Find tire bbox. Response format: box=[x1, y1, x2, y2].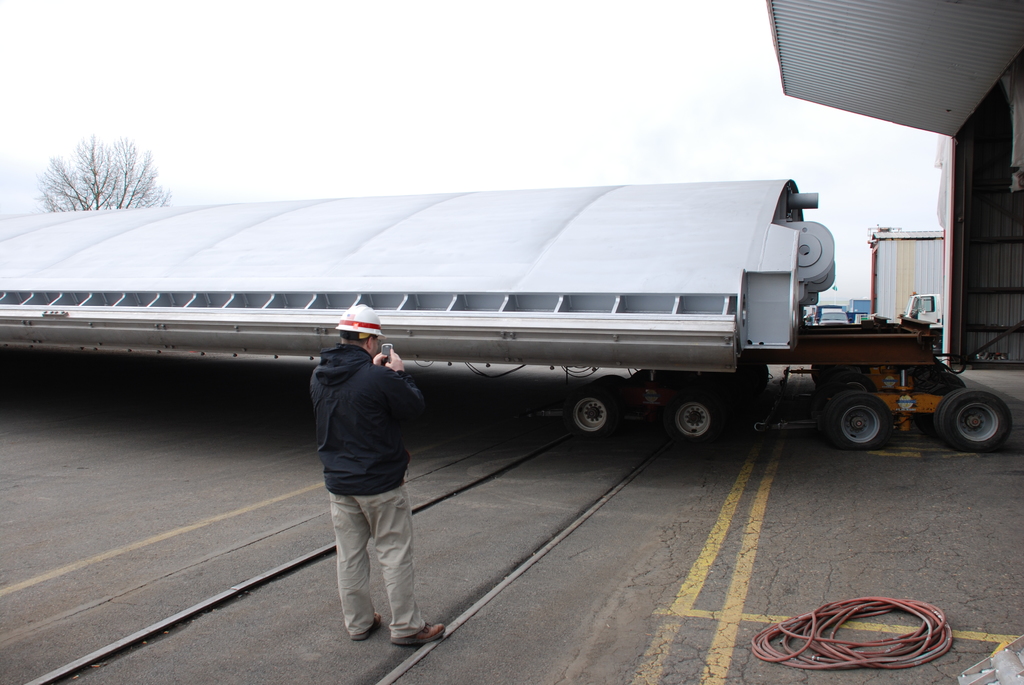
box=[665, 391, 717, 443].
